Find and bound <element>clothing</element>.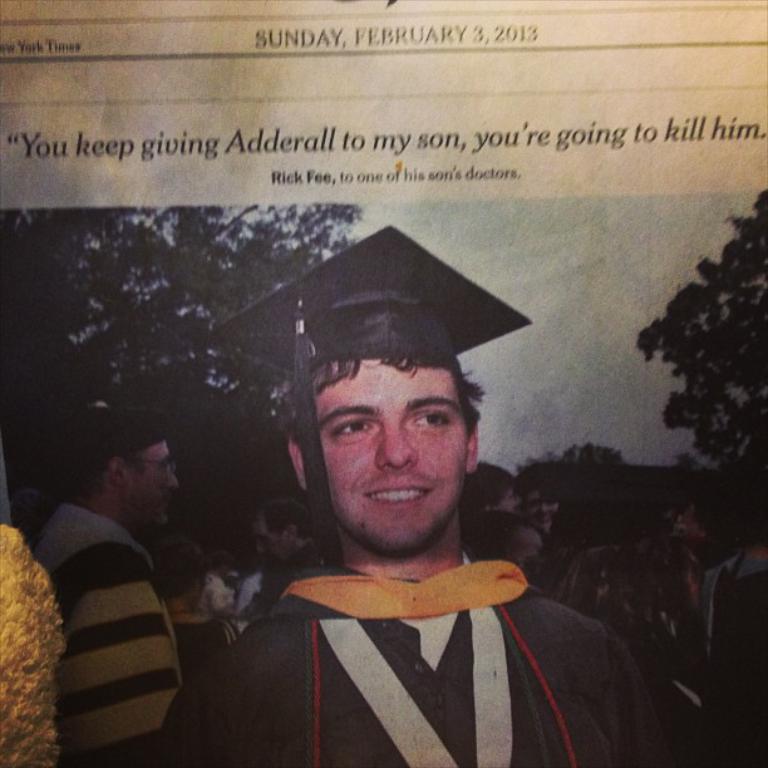
Bound: {"left": 156, "top": 555, "right": 659, "bottom": 767}.
